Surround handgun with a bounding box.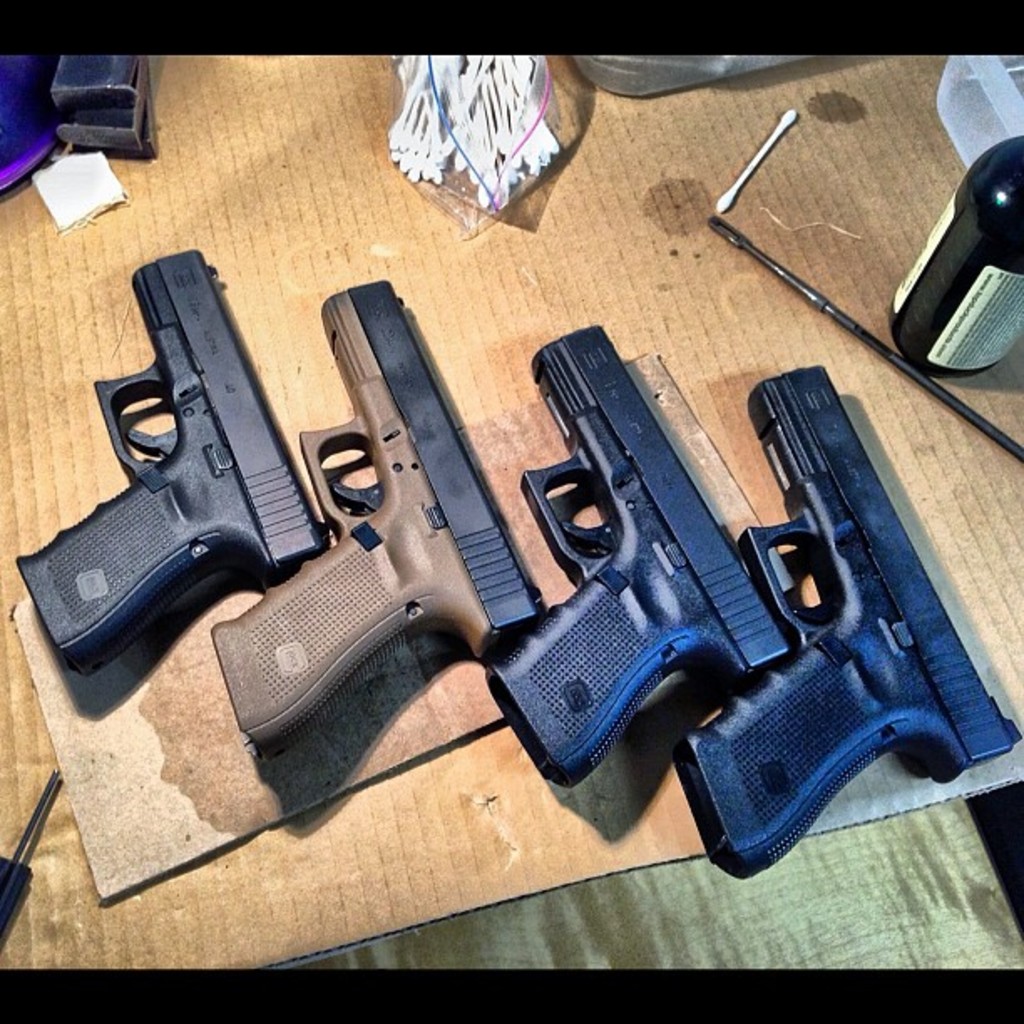
<bbox>482, 323, 800, 788</bbox>.
